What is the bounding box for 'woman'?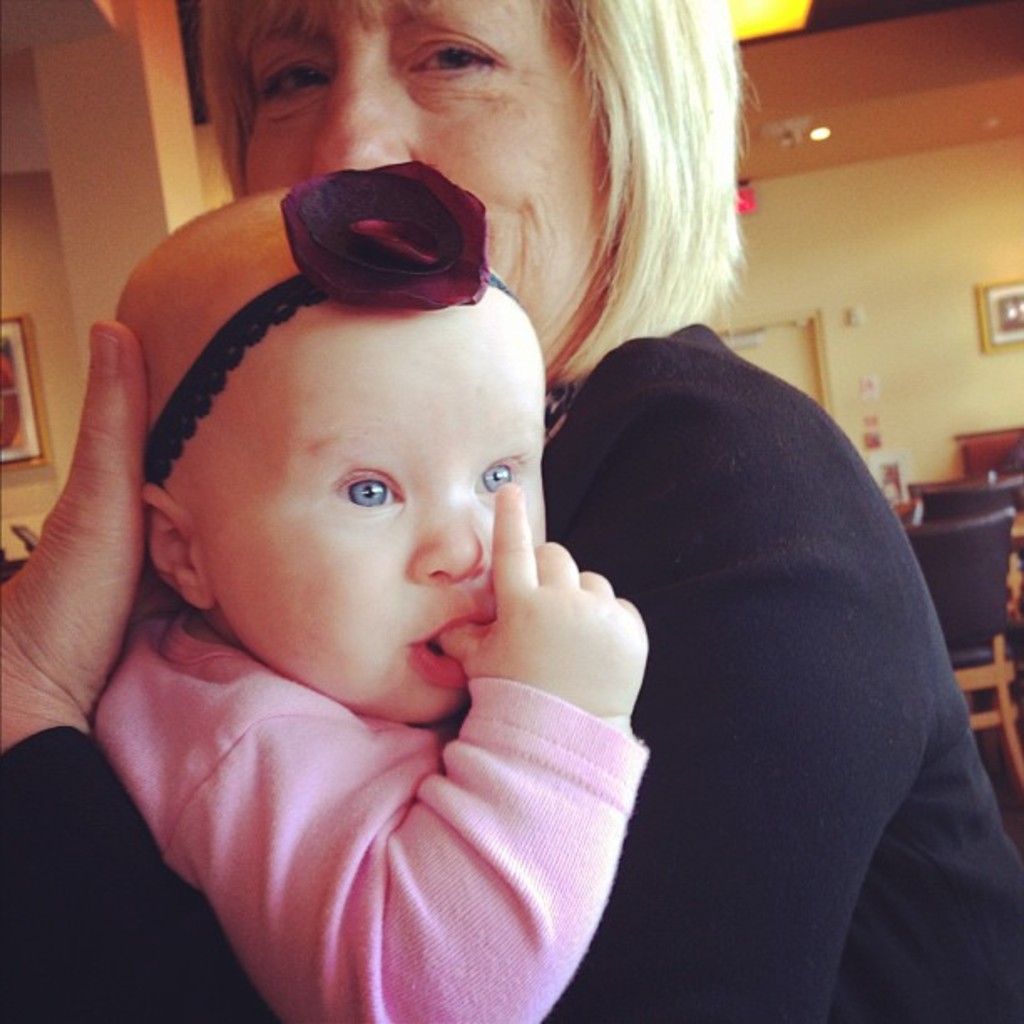
x1=35 y1=52 x2=820 y2=1016.
